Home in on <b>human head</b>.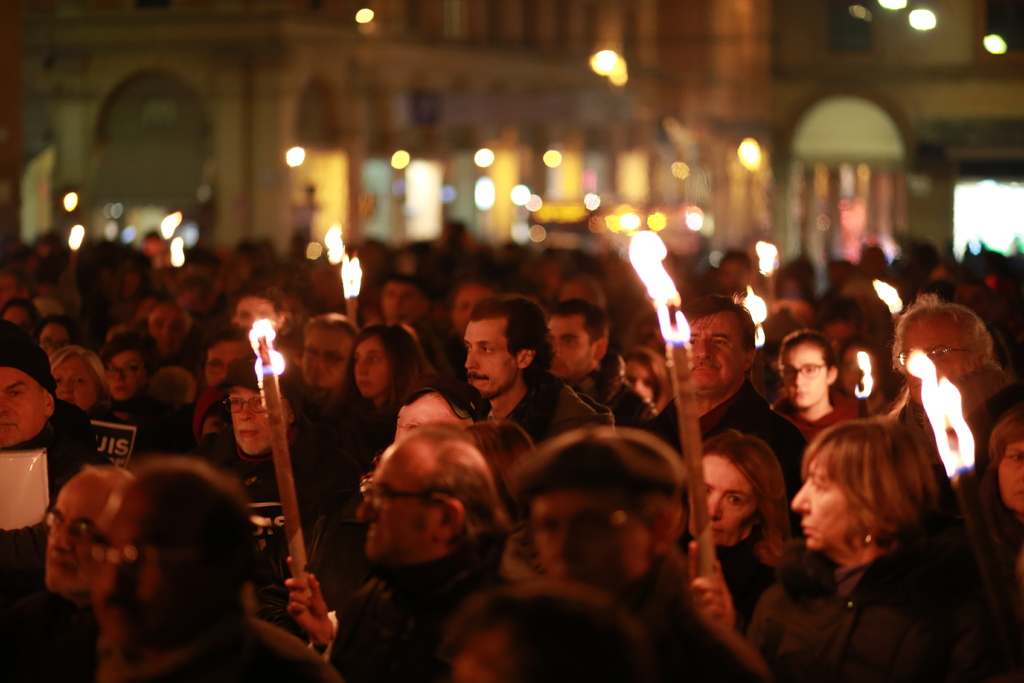
Homed in at <bbox>461, 290, 547, 416</bbox>.
